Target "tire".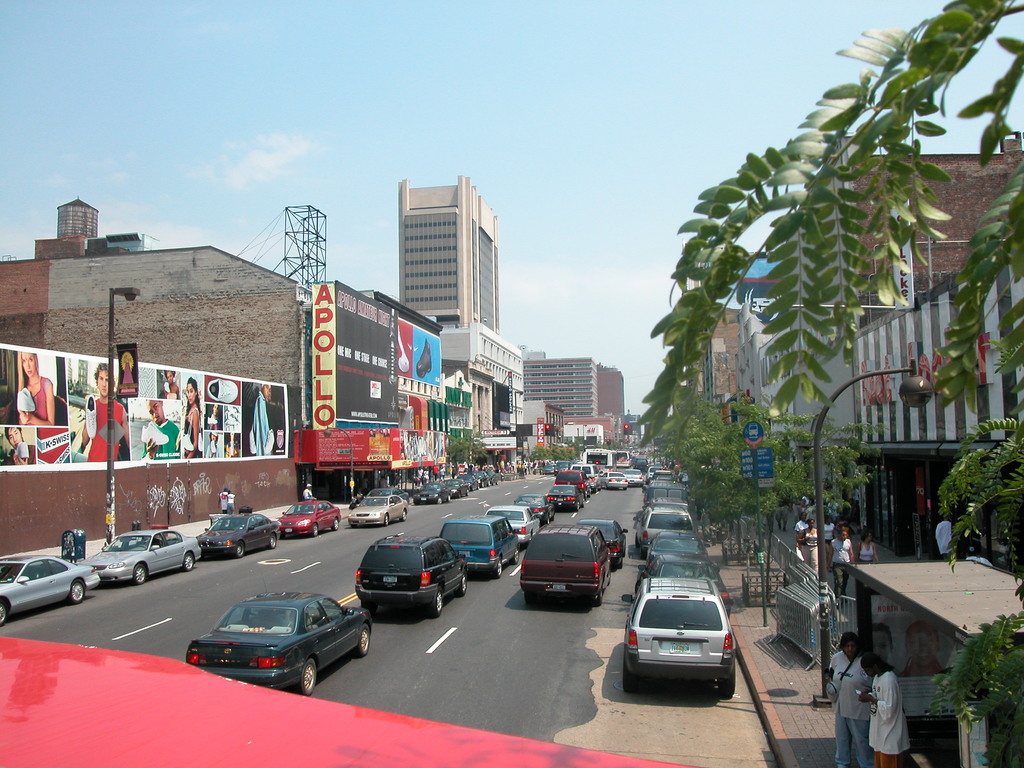
Target region: {"left": 312, "top": 524, "right": 323, "bottom": 538}.
